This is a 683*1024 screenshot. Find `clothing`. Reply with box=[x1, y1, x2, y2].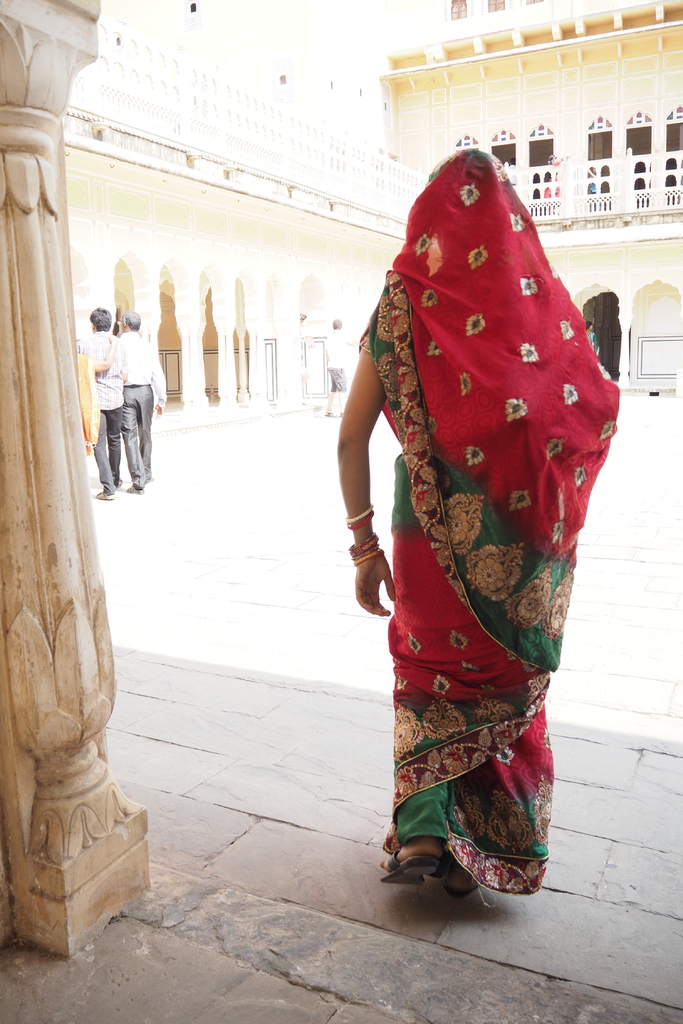
box=[72, 324, 121, 500].
